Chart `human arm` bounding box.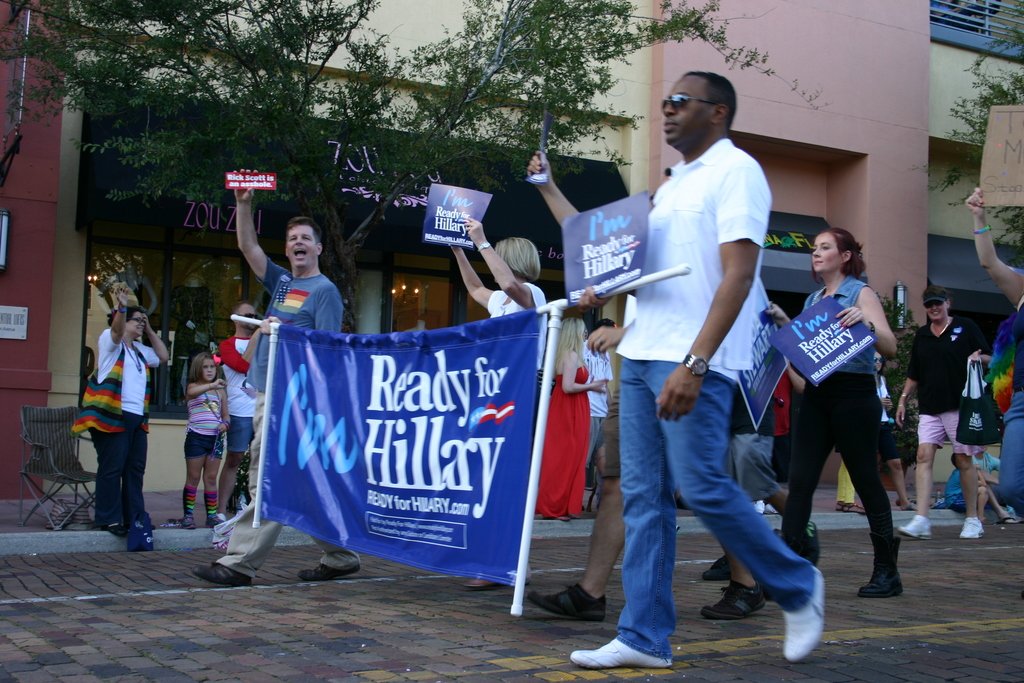
Charted: box=[648, 152, 773, 420].
